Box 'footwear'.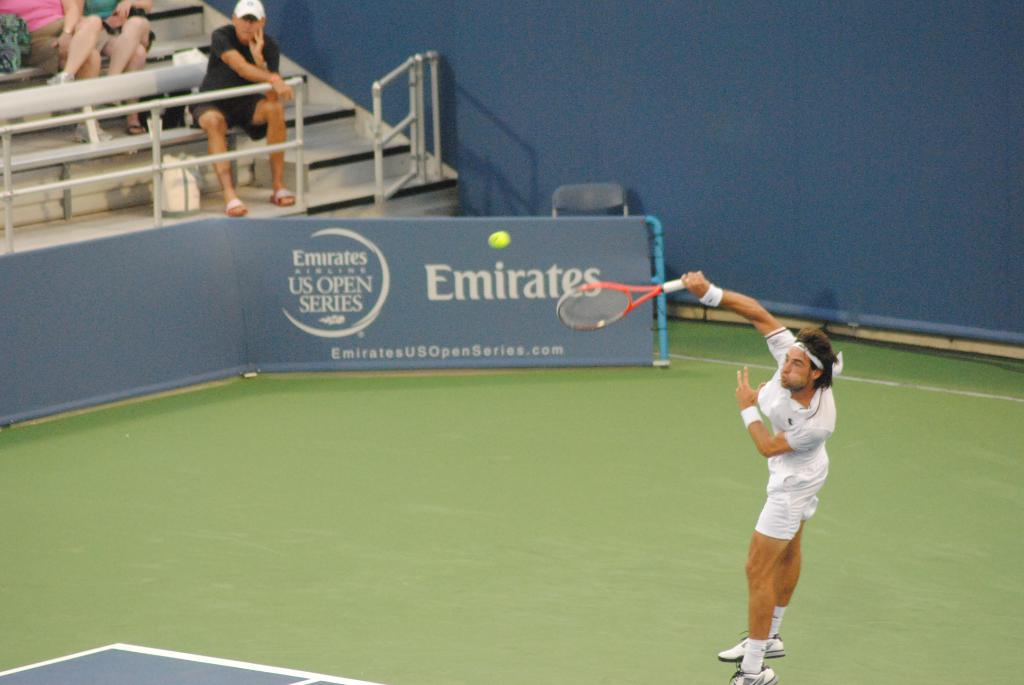
[x1=716, y1=634, x2=785, y2=663].
